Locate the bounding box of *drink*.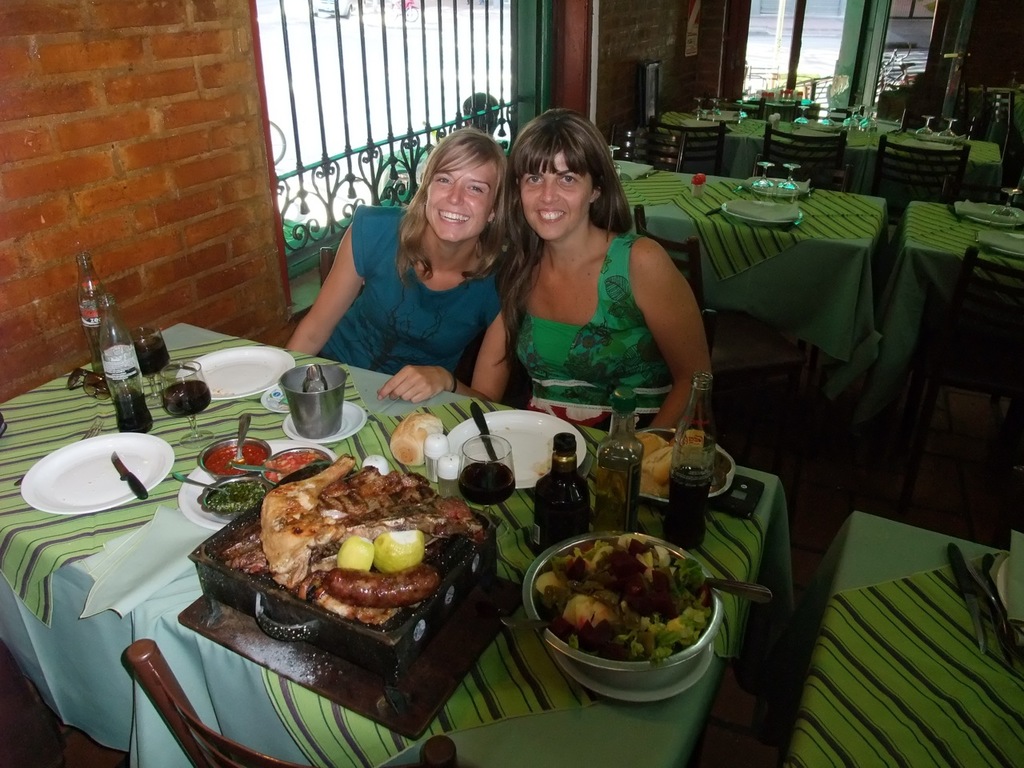
Bounding box: left=162, top=376, right=209, bottom=425.
